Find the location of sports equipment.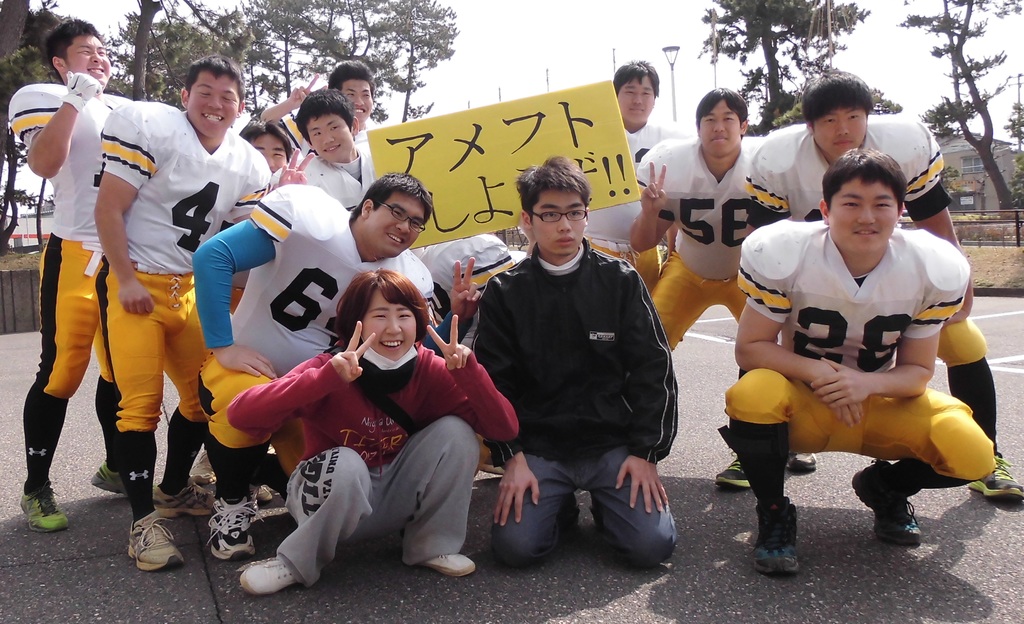
Location: pyautogui.locateOnScreen(125, 509, 184, 573).
